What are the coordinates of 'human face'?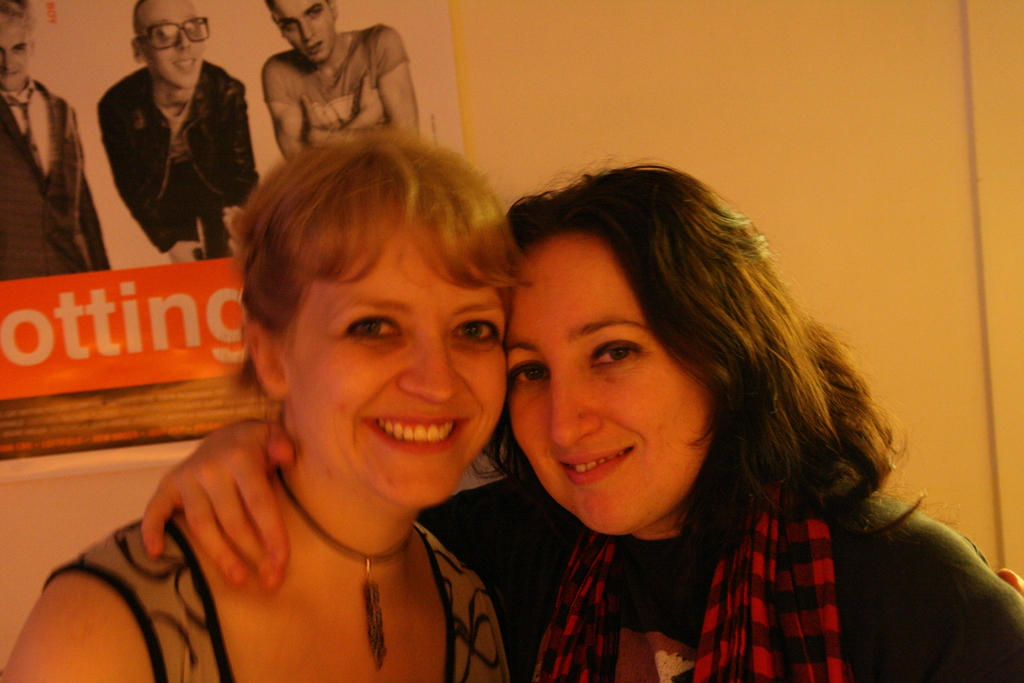
select_region(0, 4, 31, 89).
